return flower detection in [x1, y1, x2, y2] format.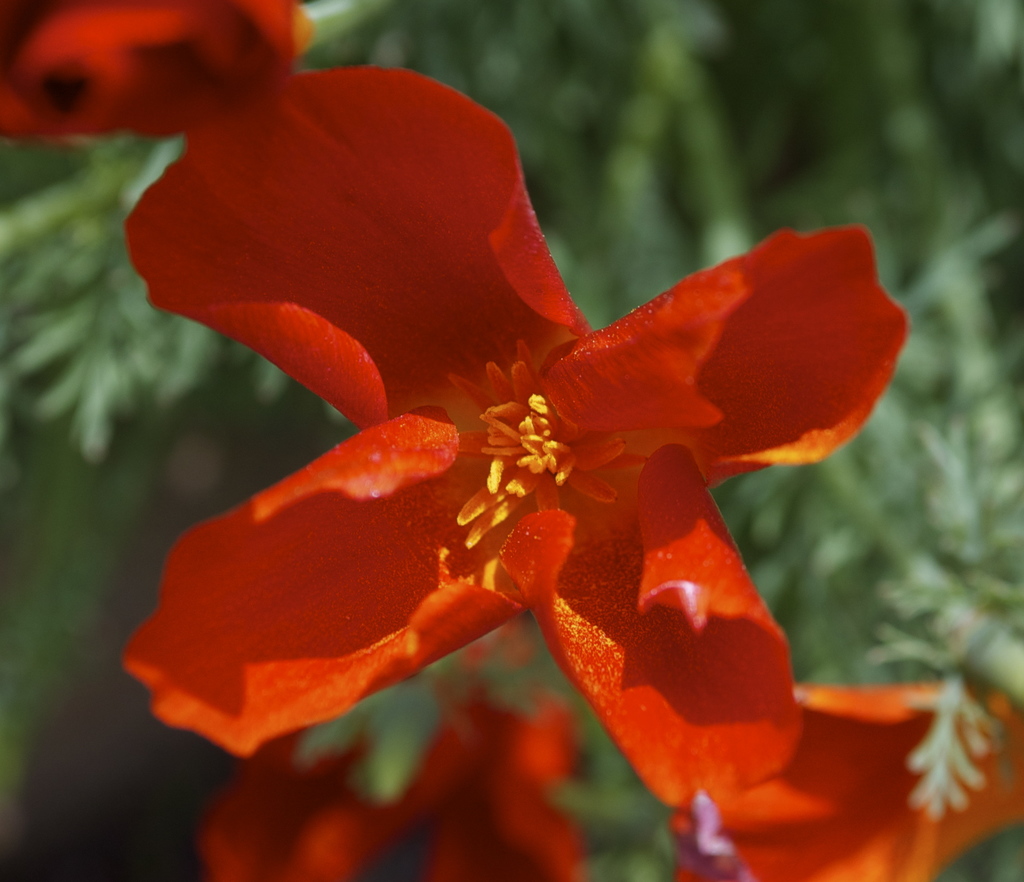
[648, 683, 1023, 881].
